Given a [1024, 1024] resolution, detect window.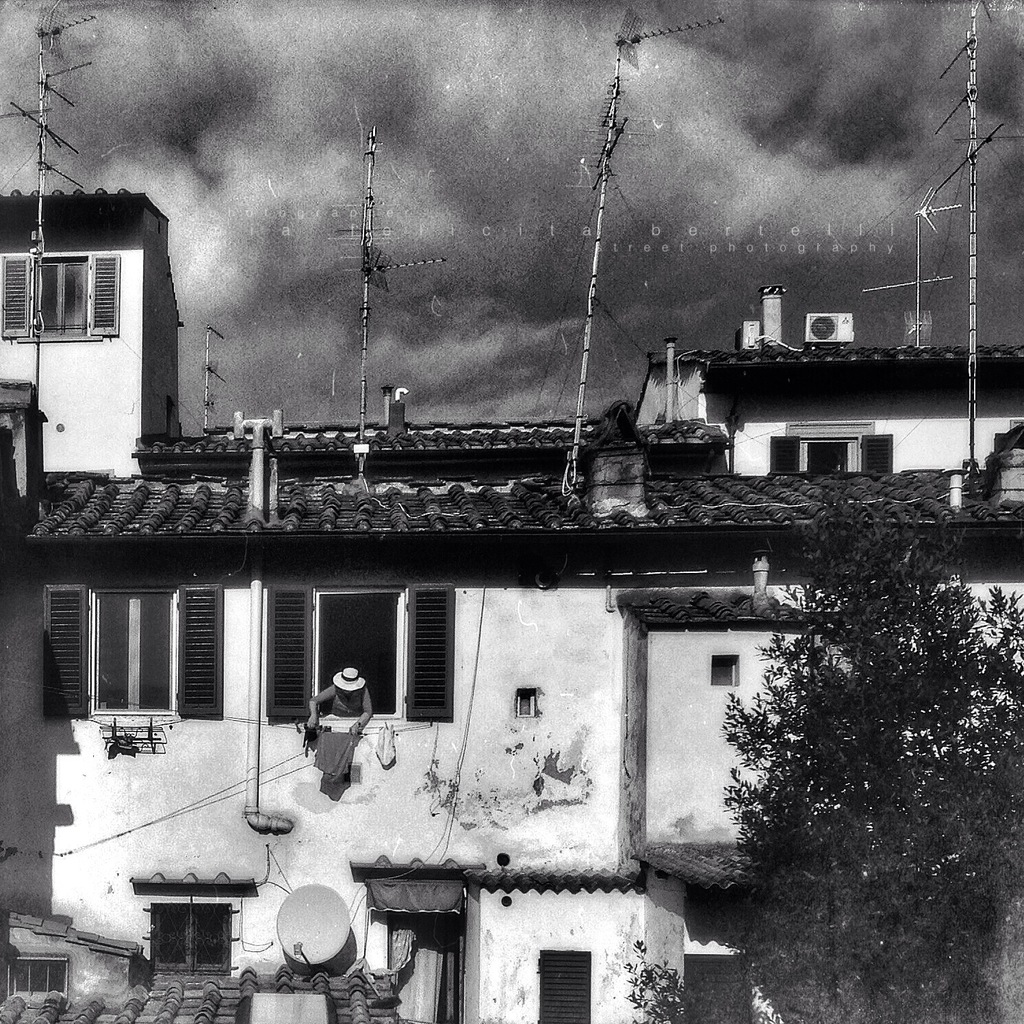
Rect(42, 580, 94, 720).
